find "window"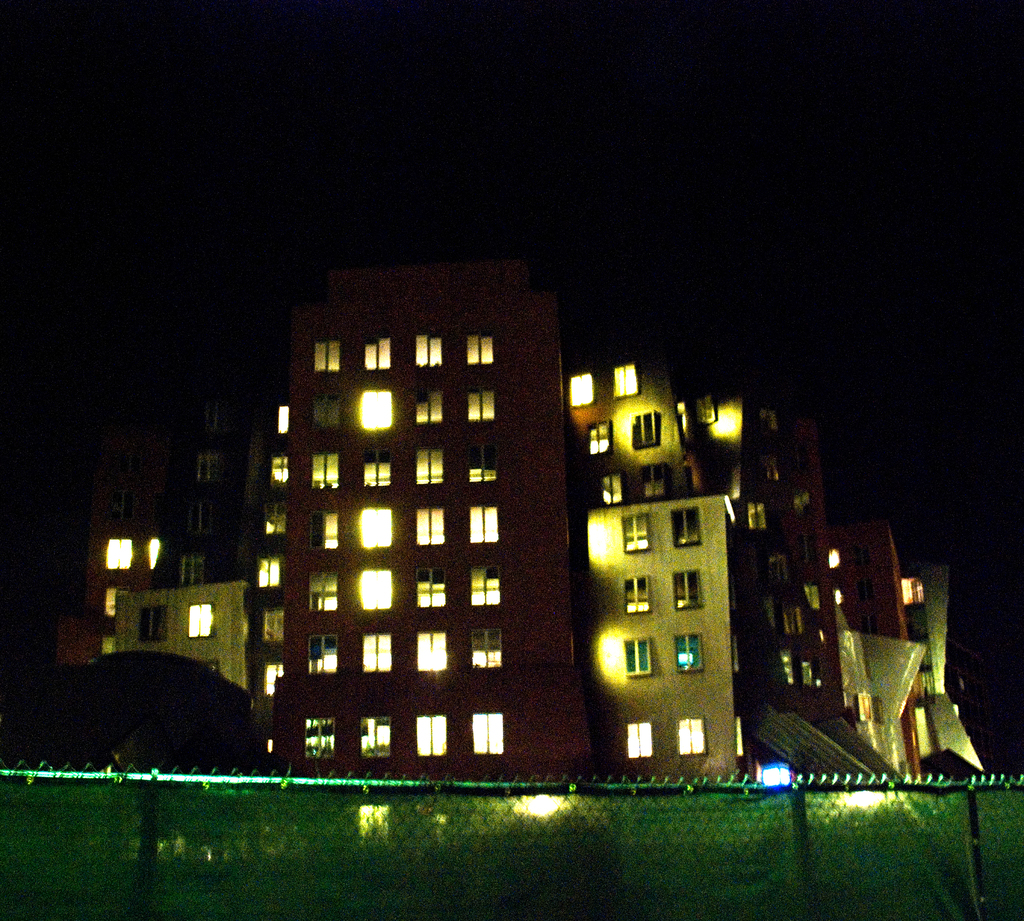
{"x1": 670, "y1": 510, "x2": 702, "y2": 545}
